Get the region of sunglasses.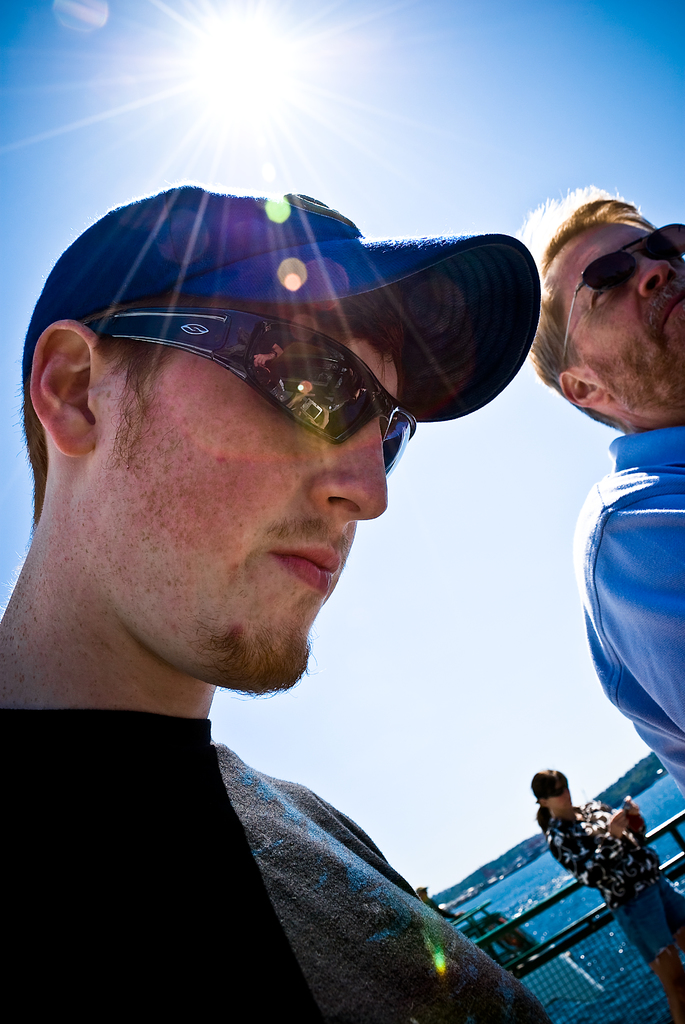
detection(88, 309, 411, 475).
